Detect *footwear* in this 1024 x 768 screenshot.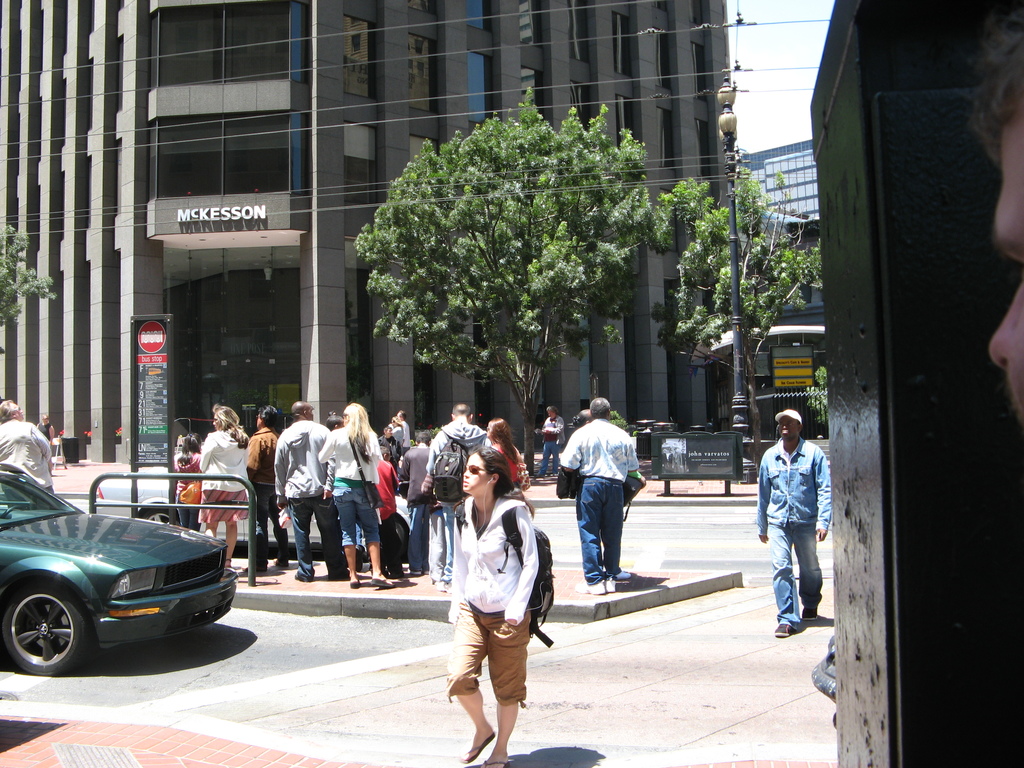
Detection: select_region(433, 580, 446, 593).
